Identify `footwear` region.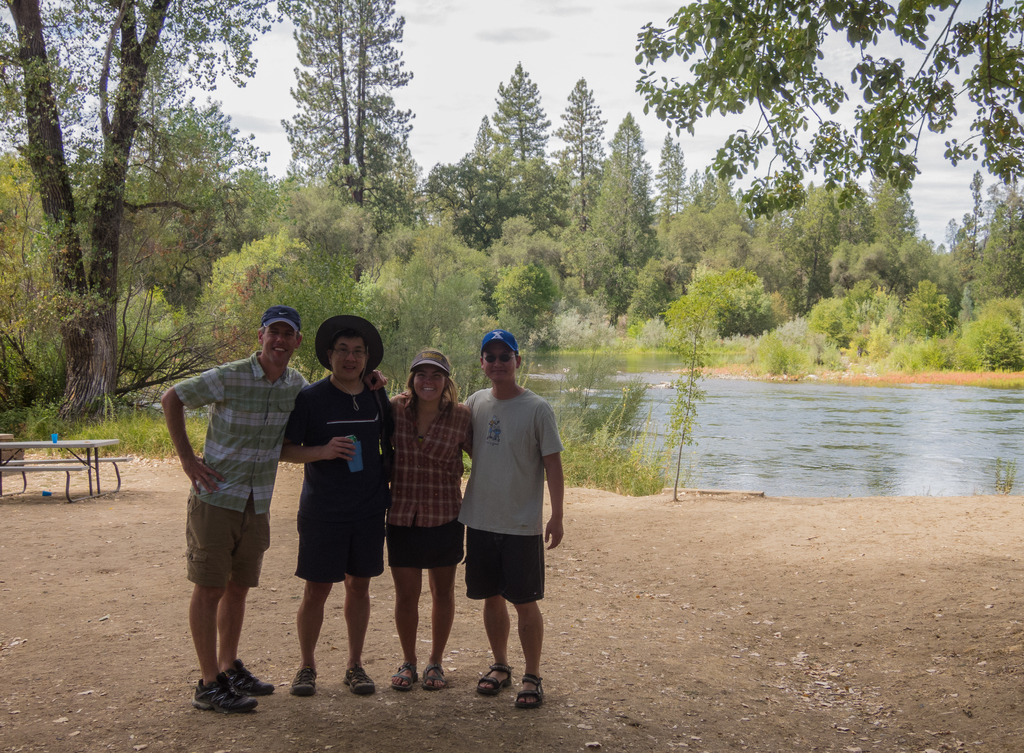
Region: 511 682 547 708.
